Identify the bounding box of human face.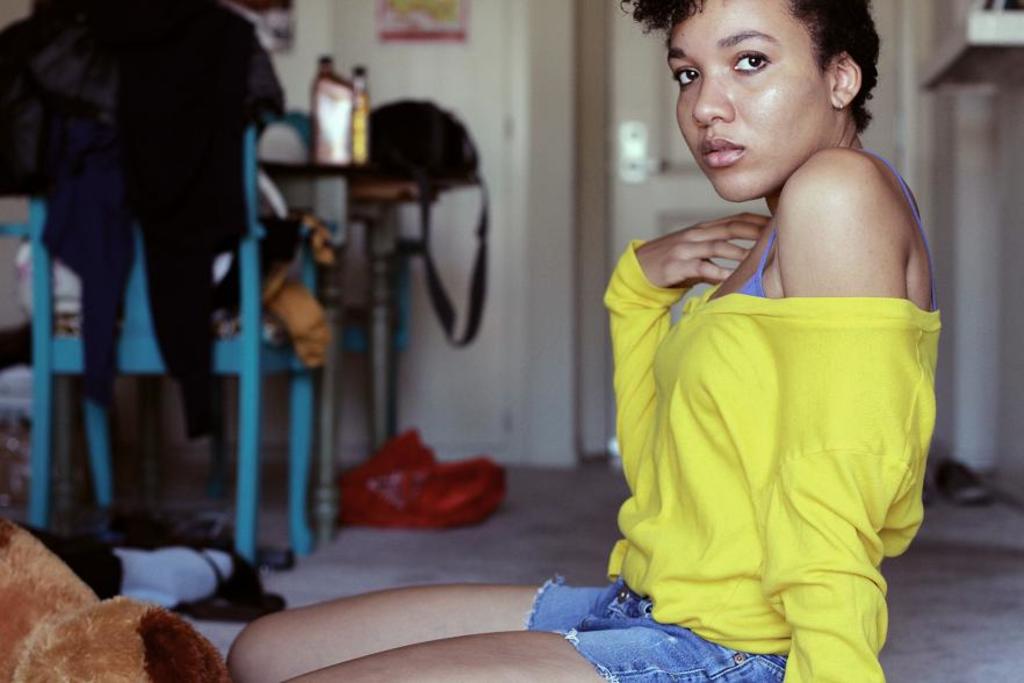
detection(666, 0, 836, 203).
